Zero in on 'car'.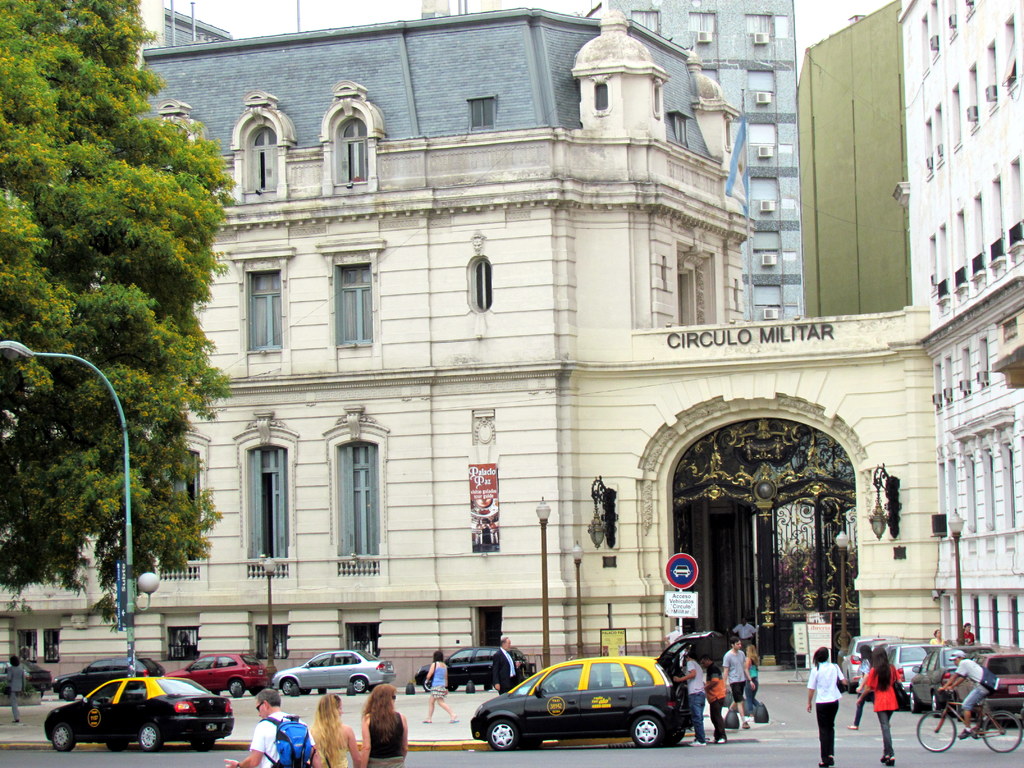
Zeroed in: bbox=(909, 643, 996, 709).
